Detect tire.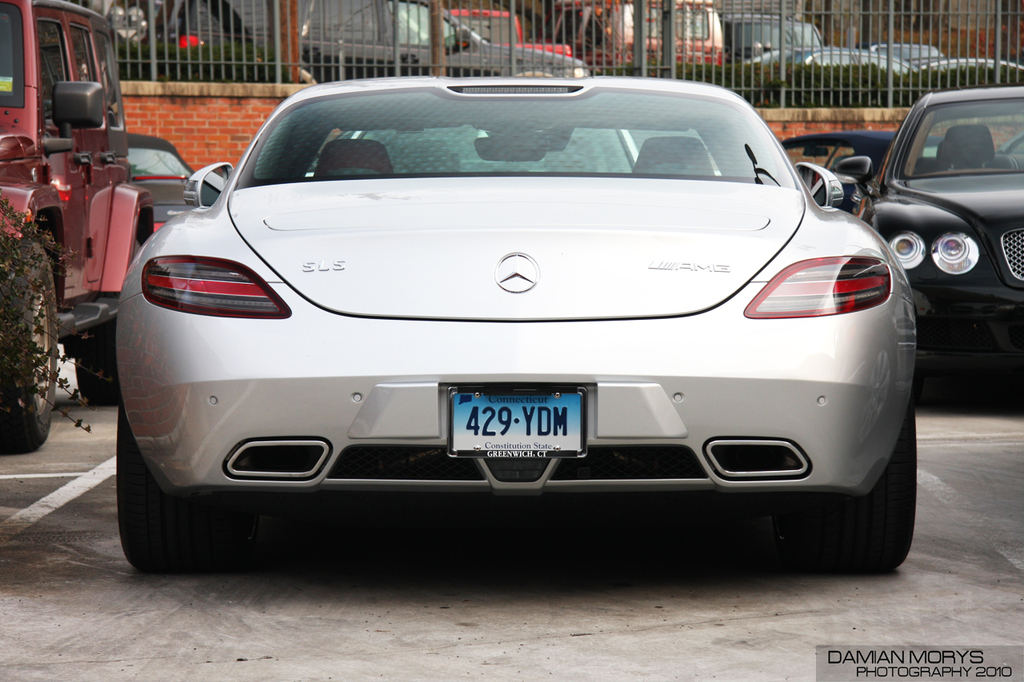
Detected at (772, 394, 917, 573).
